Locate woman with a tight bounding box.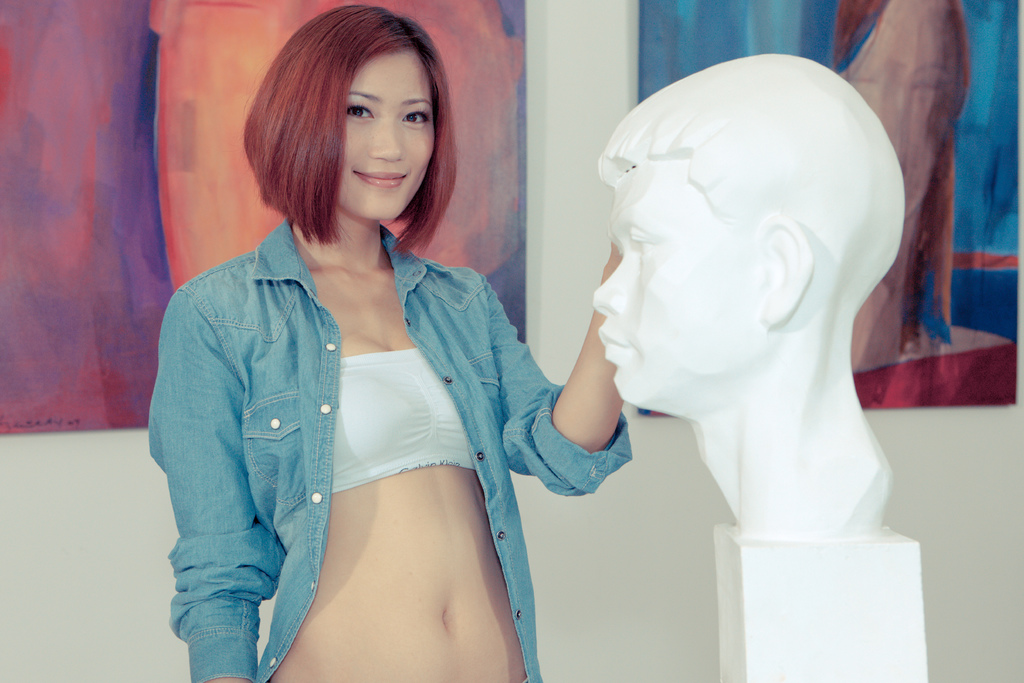
<region>114, 46, 584, 654</region>.
